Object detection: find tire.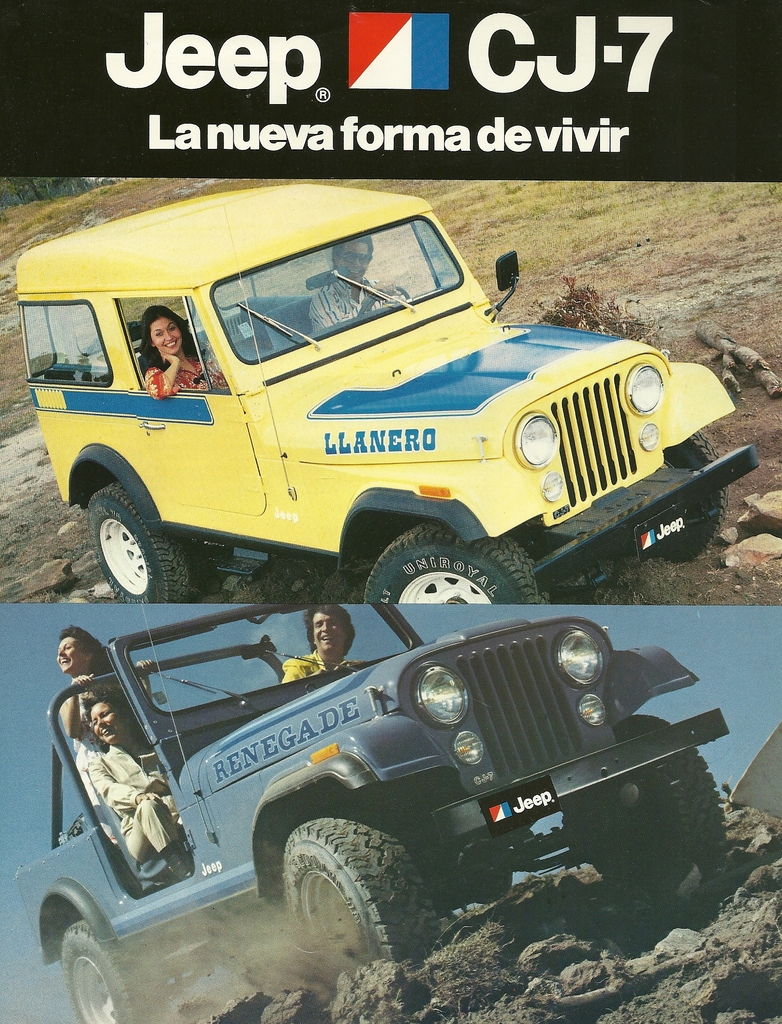
bbox(88, 479, 193, 606).
